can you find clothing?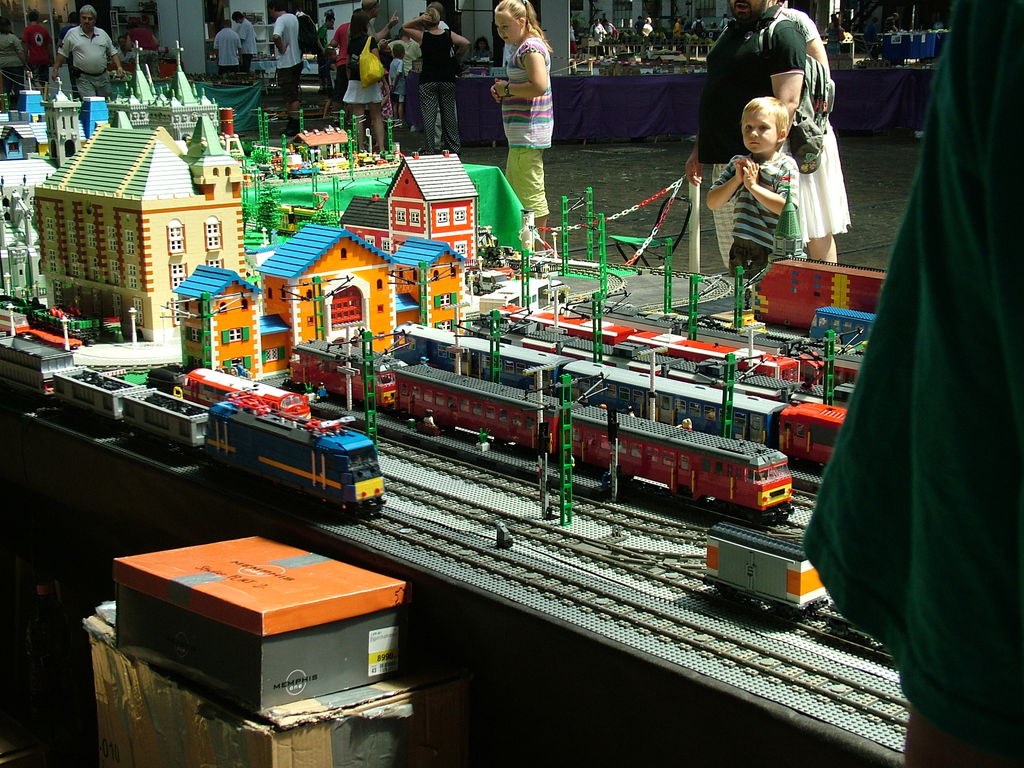
Yes, bounding box: (left=239, top=19, right=257, bottom=54).
